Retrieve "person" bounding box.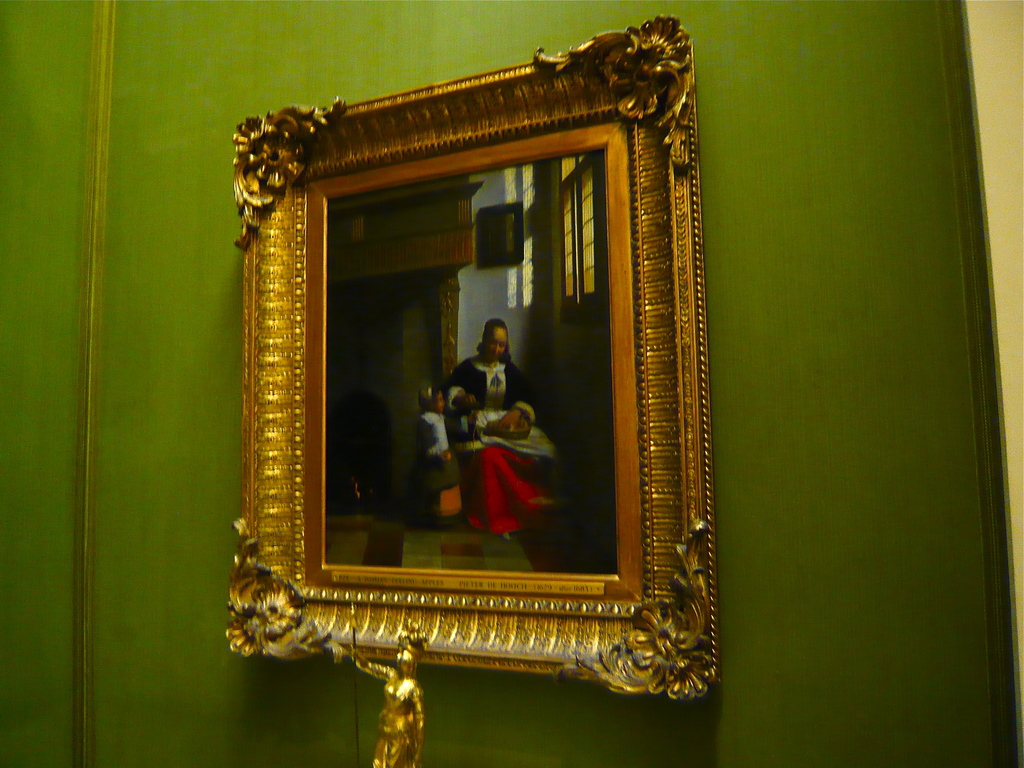
Bounding box: (421, 383, 452, 506).
